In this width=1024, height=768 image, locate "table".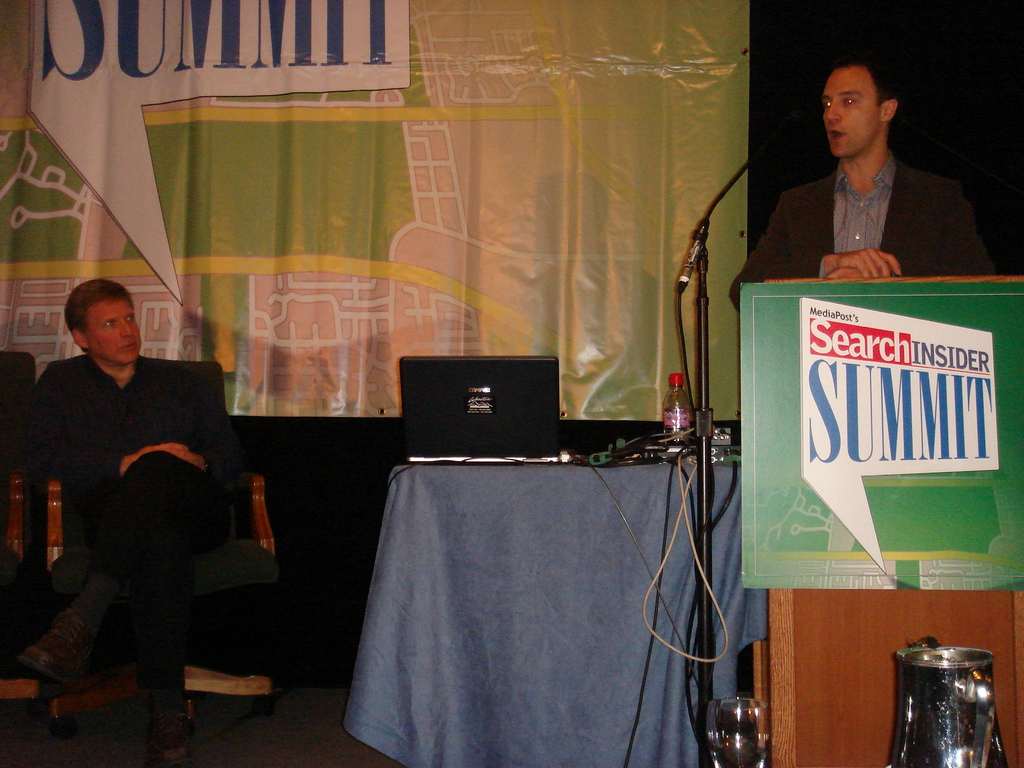
Bounding box: crop(323, 420, 760, 767).
